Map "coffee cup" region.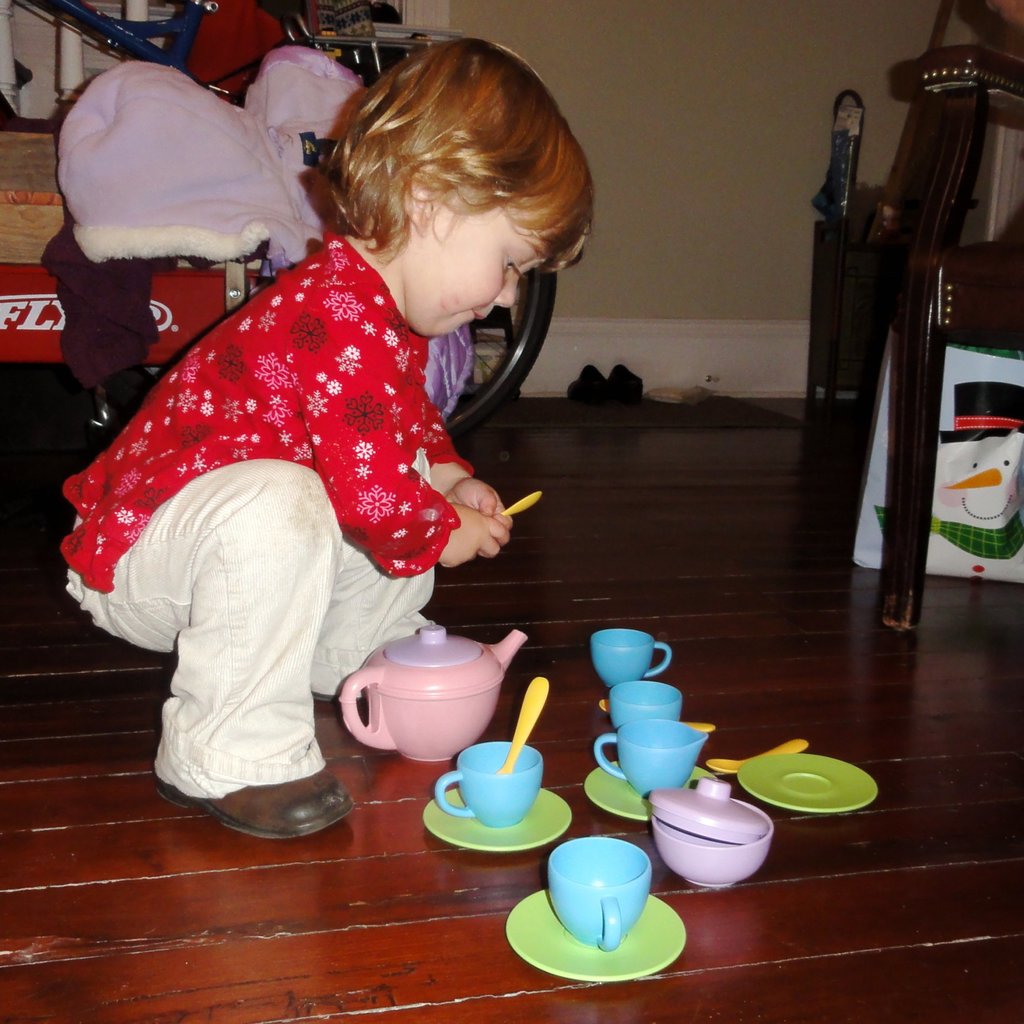
Mapped to 433/740/545/826.
